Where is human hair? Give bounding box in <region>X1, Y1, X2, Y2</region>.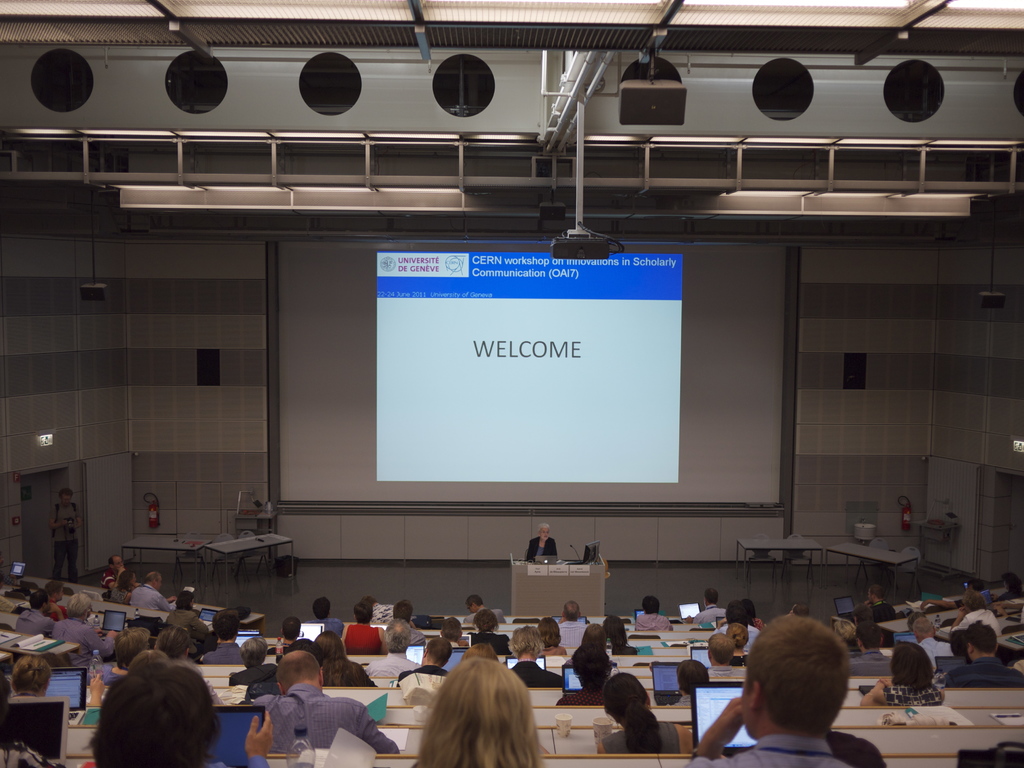
<region>289, 634, 309, 648</region>.
